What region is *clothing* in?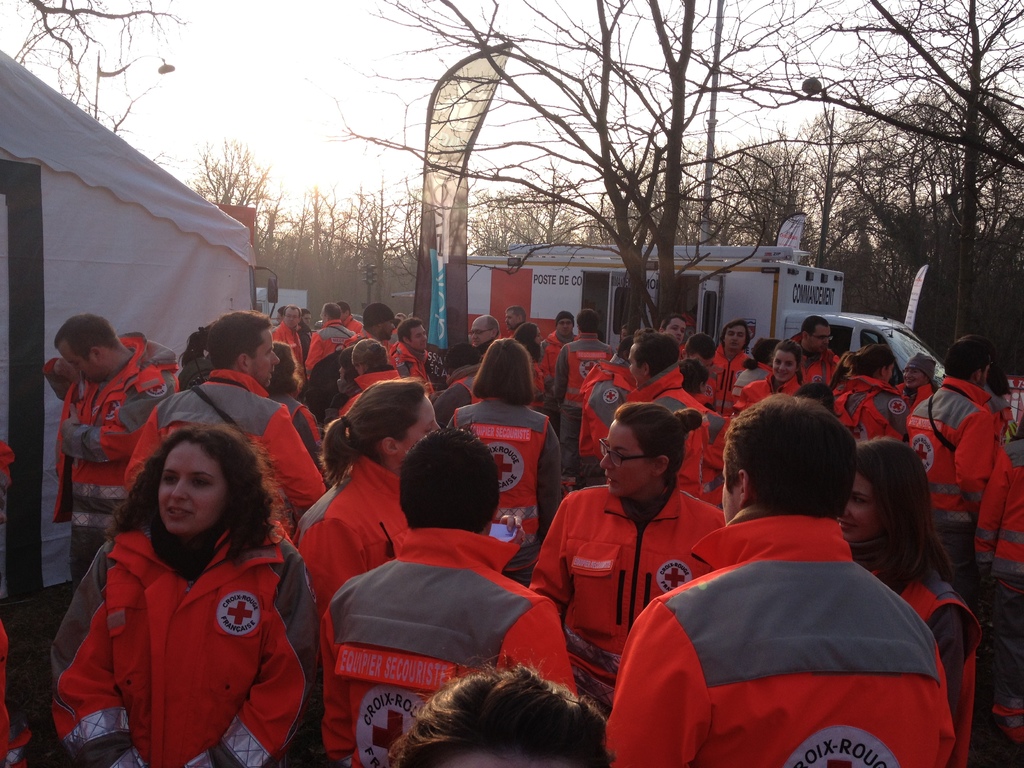
left=536, top=482, right=722, bottom=709.
